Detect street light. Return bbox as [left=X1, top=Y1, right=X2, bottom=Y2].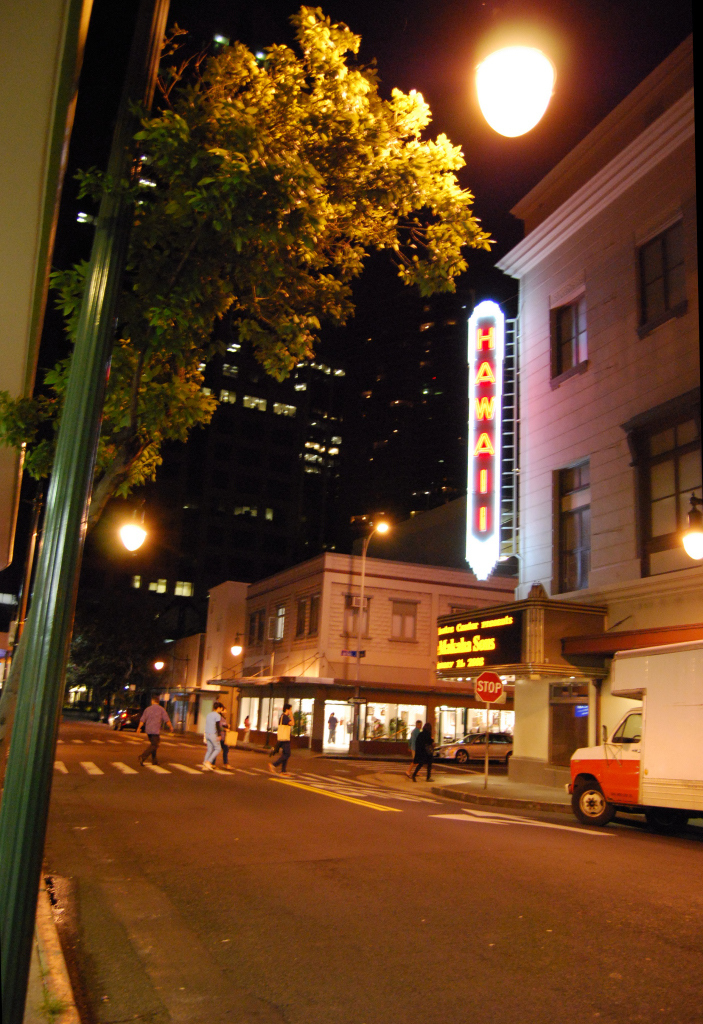
[left=360, top=512, right=394, bottom=750].
